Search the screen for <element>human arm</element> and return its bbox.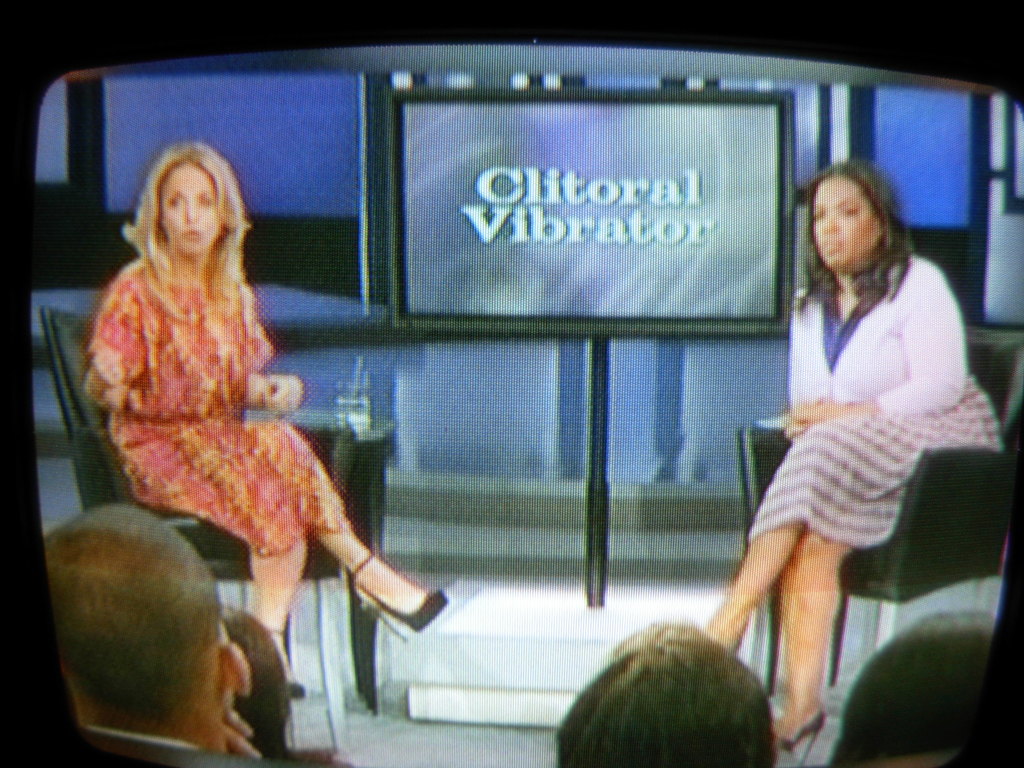
Found: bbox=[219, 701, 263, 764].
